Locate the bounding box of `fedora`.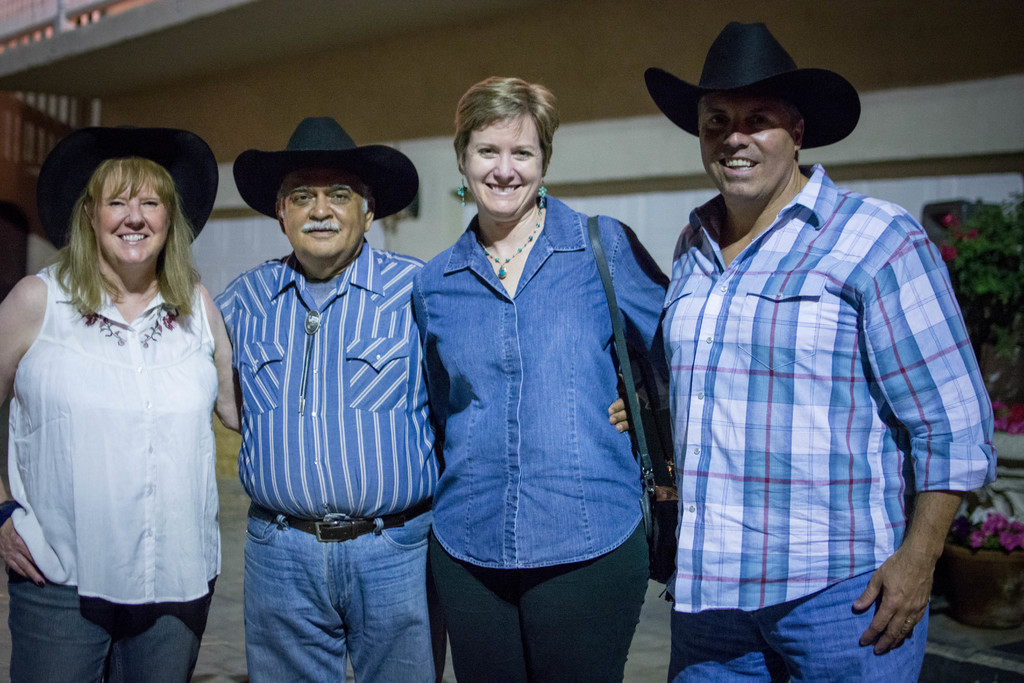
Bounding box: left=643, top=19, right=862, bottom=148.
